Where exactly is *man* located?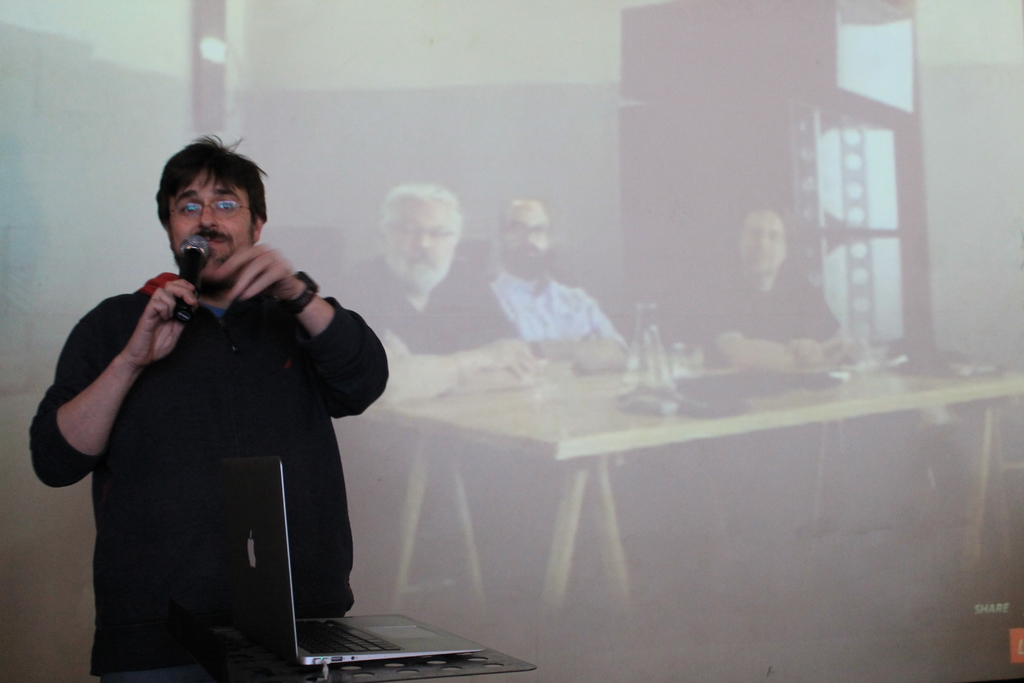
Its bounding box is rect(687, 211, 846, 369).
